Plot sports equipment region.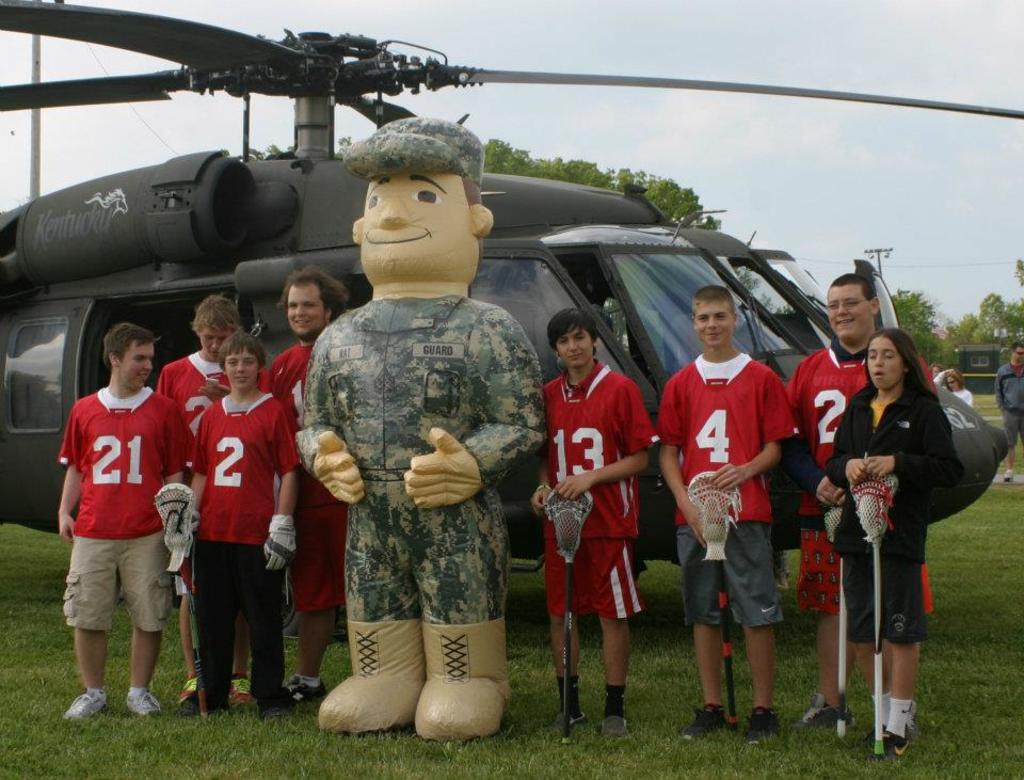
Plotted at x1=821, y1=484, x2=841, y2=546.
